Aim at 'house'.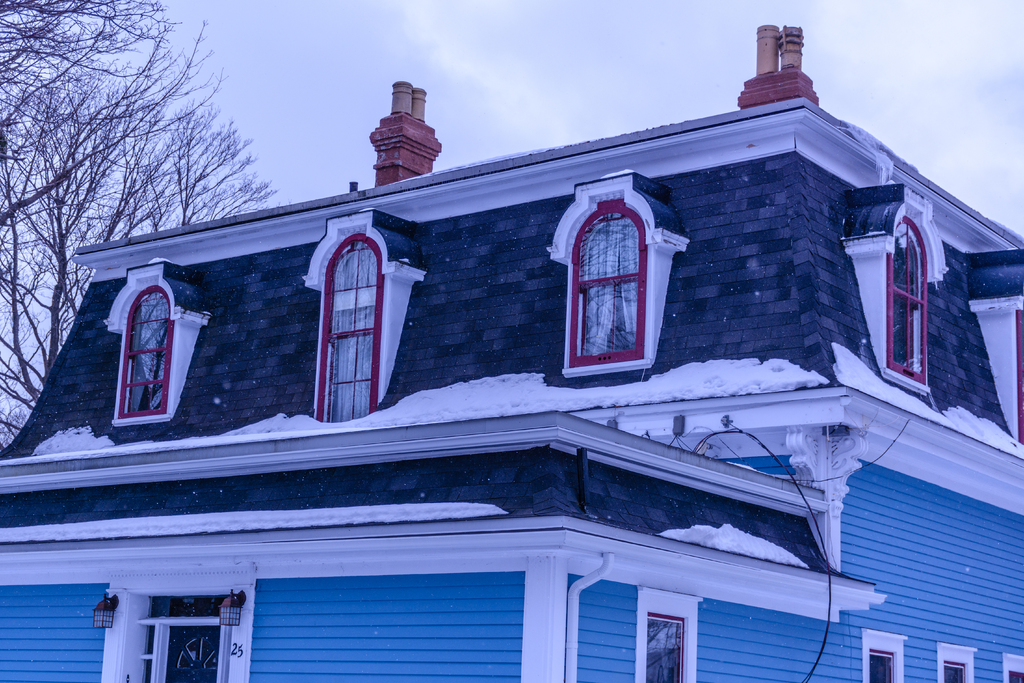
Aimed at crop(0, 94, 1023, 682).
